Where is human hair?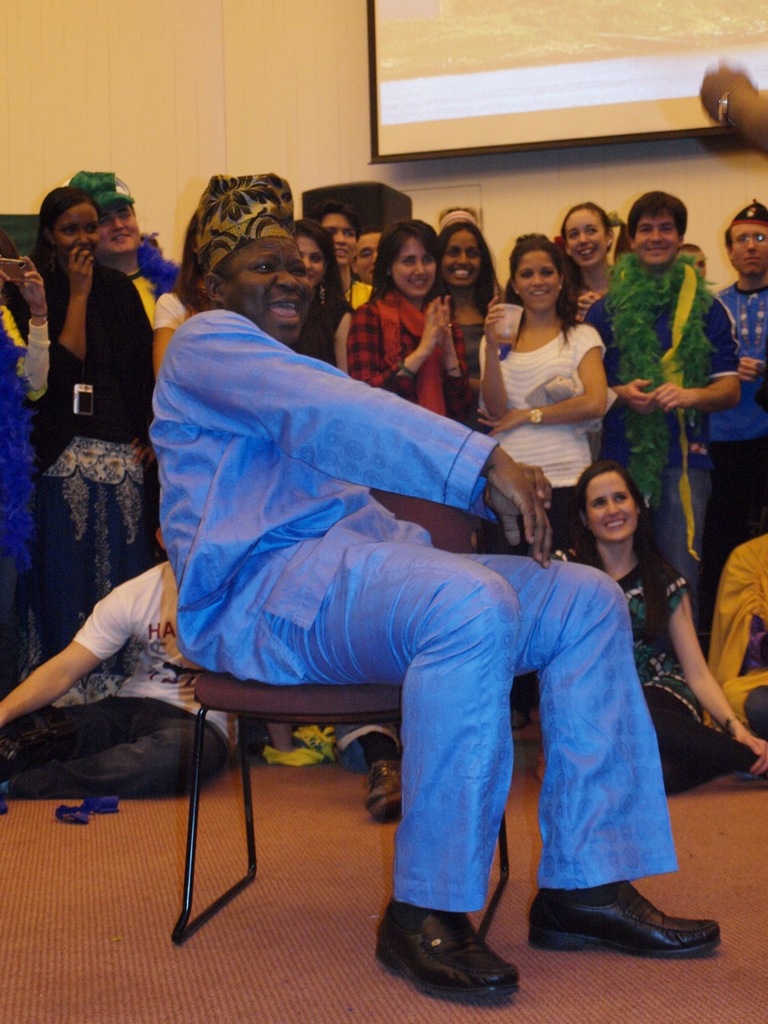
crop(434, 220, 505, 324).
